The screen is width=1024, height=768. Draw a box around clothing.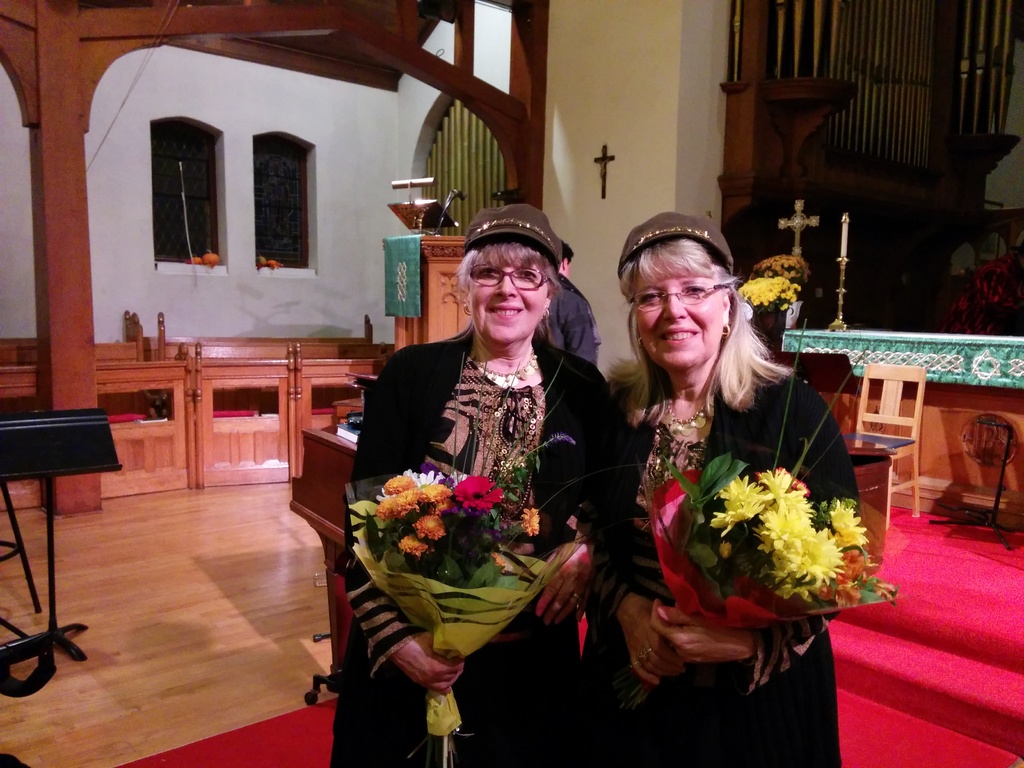
348/315/601/707.
